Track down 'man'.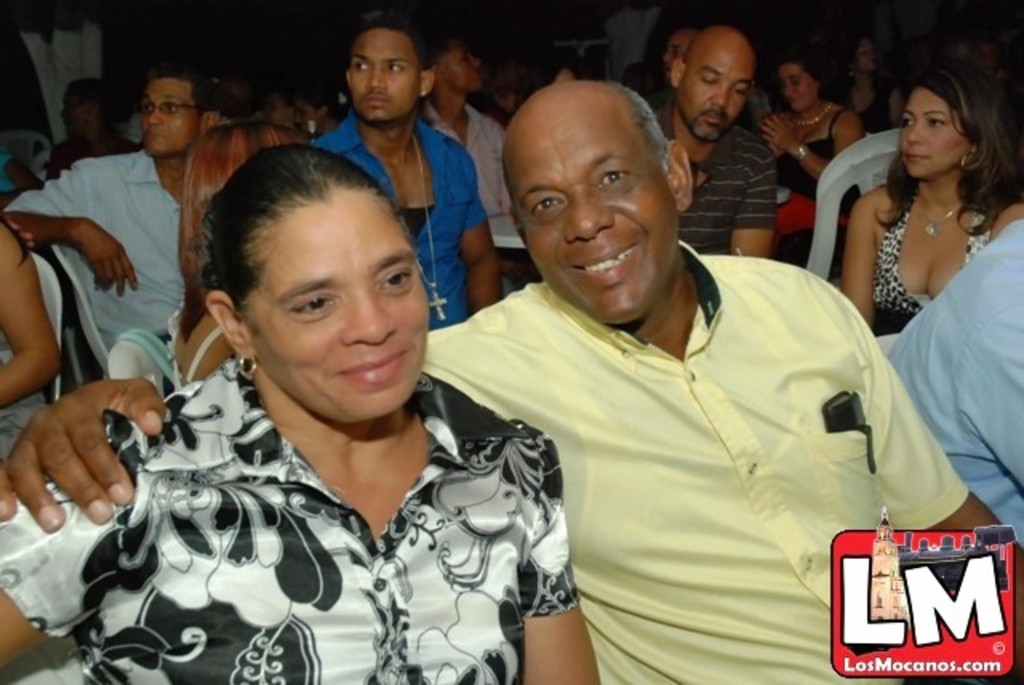
Tracked to box=[19, 70, 211, 429].
